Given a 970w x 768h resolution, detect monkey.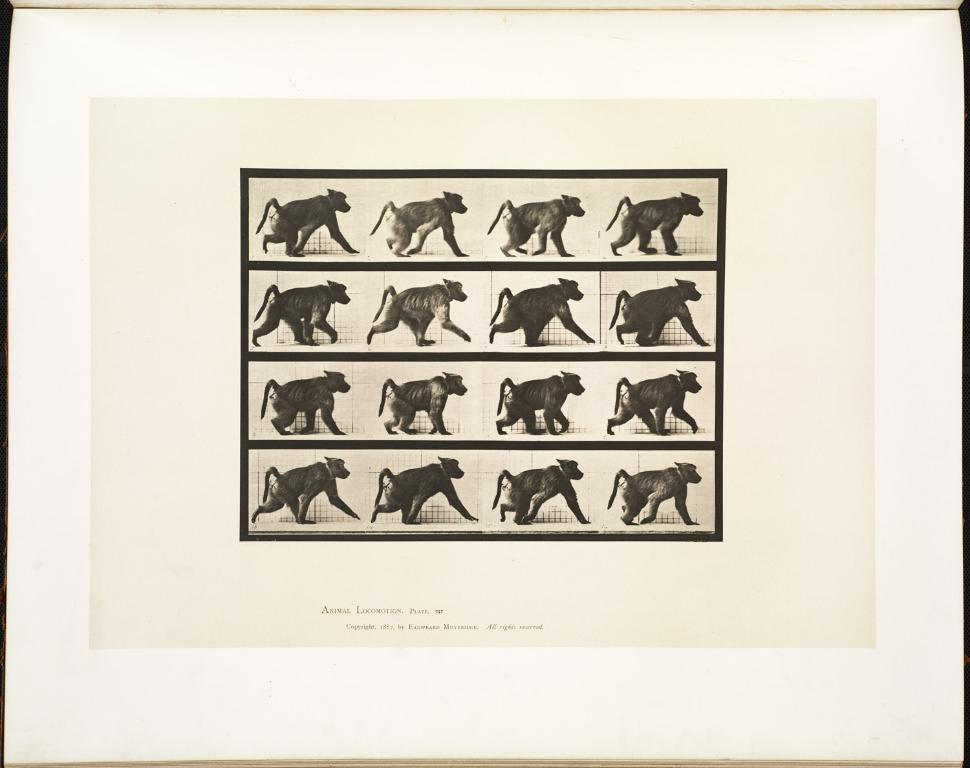
pyautogui.locateOnScreen(257, 377, 360, 439).
